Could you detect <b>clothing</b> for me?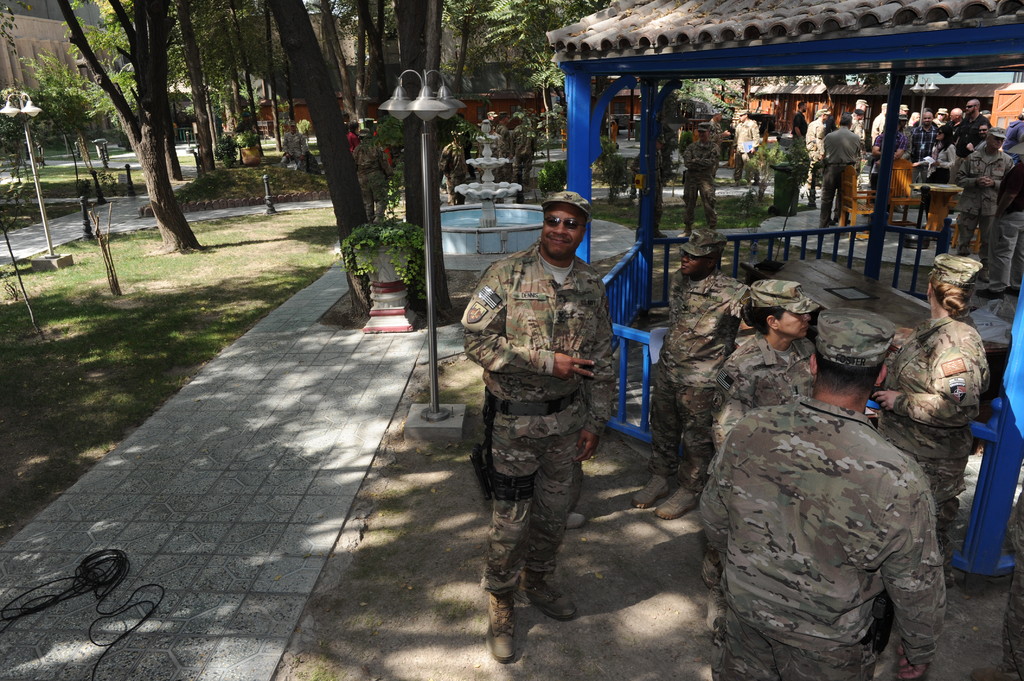
Detection result: rect(994, 154, 1023, 283).
